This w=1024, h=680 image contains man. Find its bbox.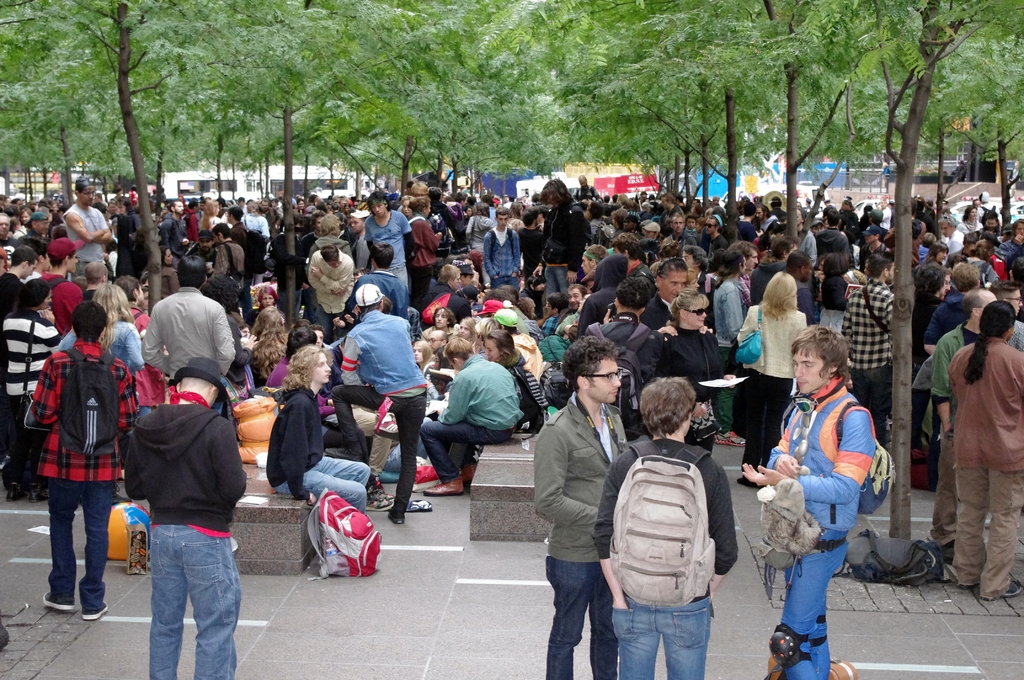
(224, 206, 250, 327).
